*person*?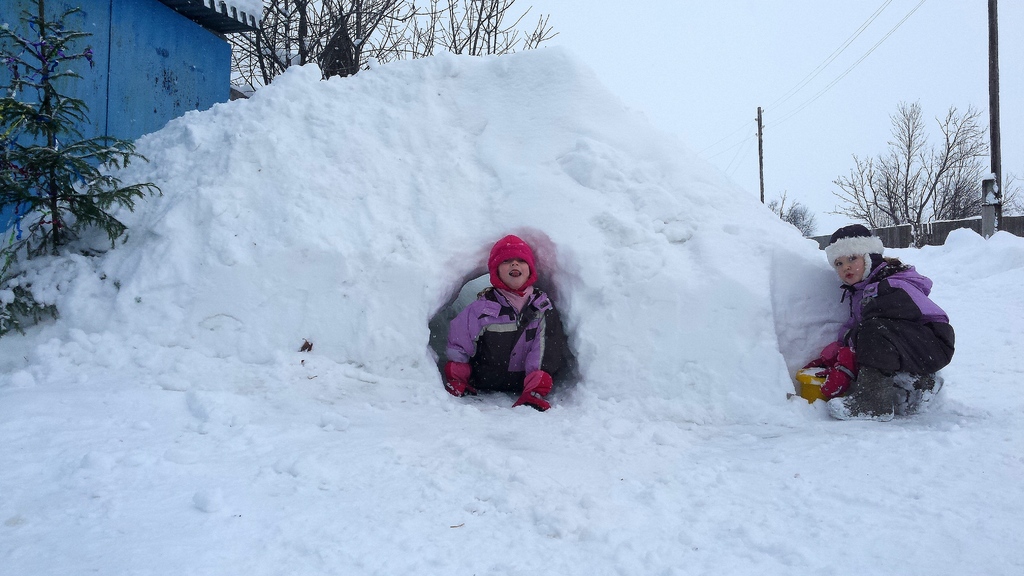
x1=805, y1=213, x2=966, y2=415
